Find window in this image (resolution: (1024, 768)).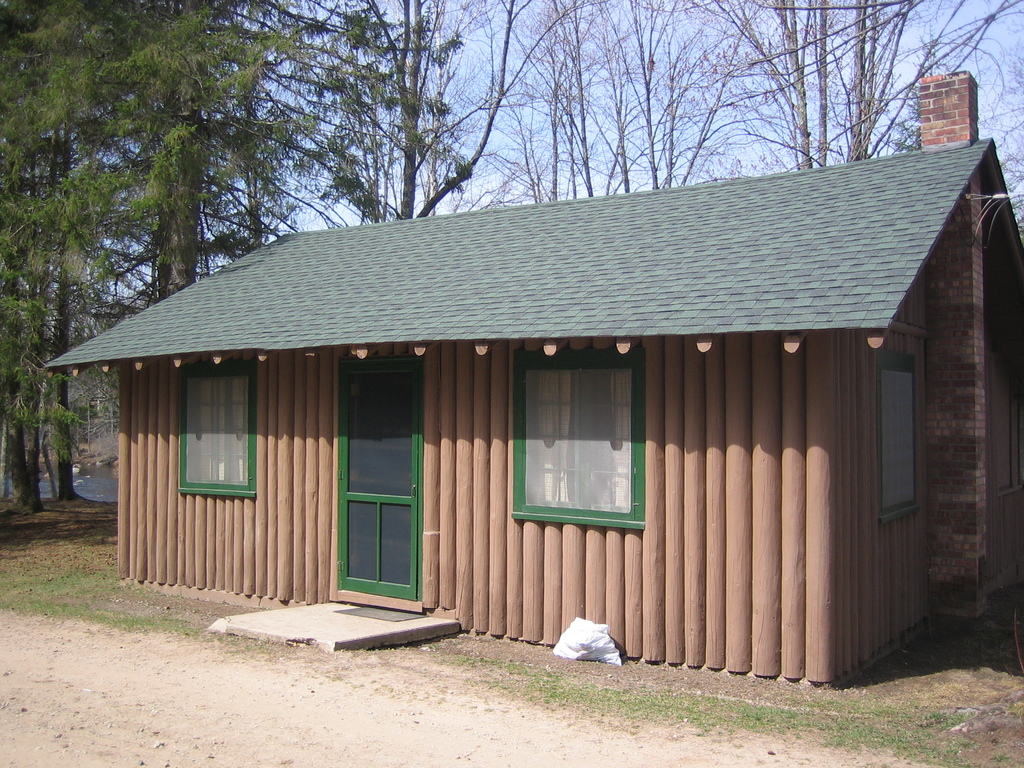
874 358 925 515.
